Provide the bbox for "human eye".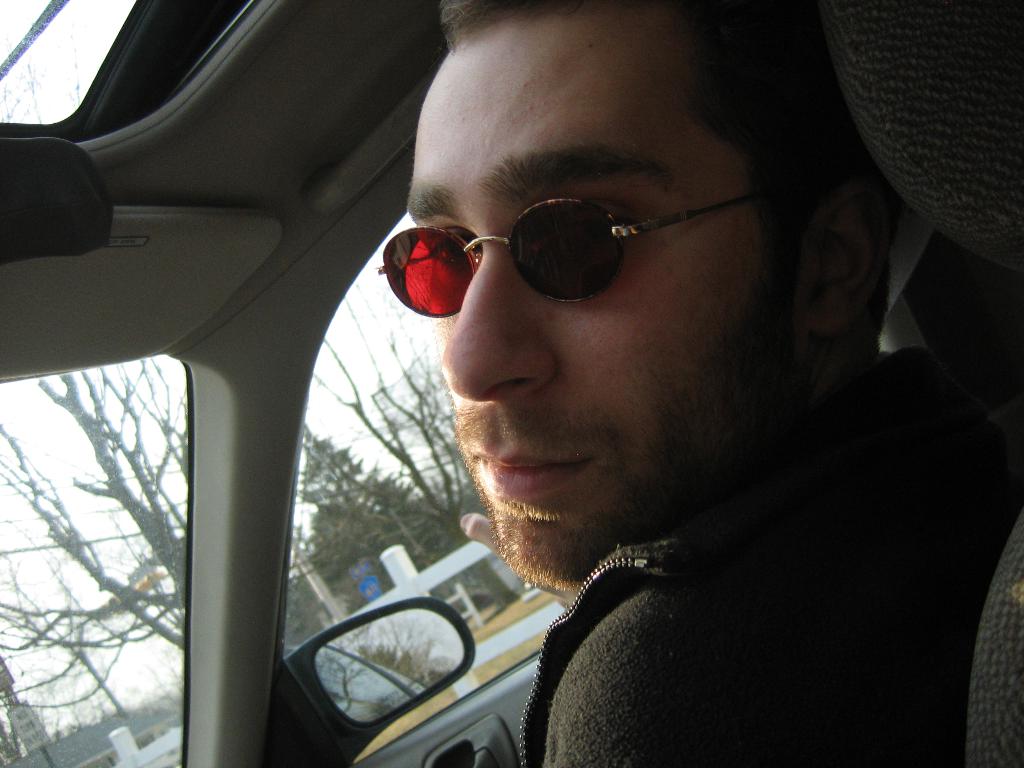
box=[422, 241, 474, 280].
